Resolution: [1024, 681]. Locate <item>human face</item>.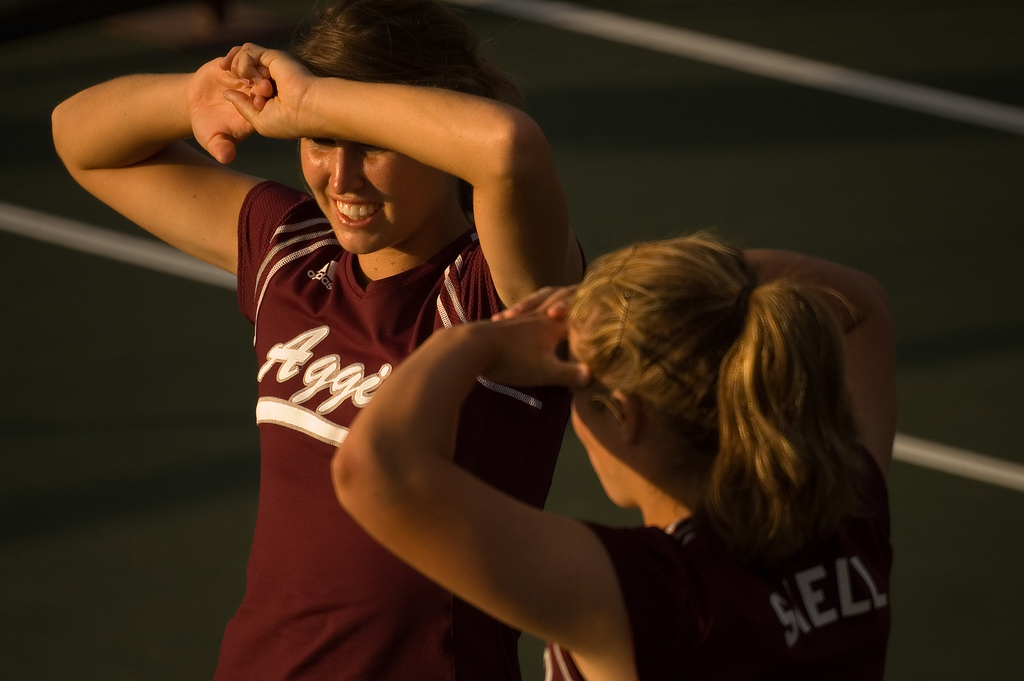
bbox(569, 351, 634, 511).
